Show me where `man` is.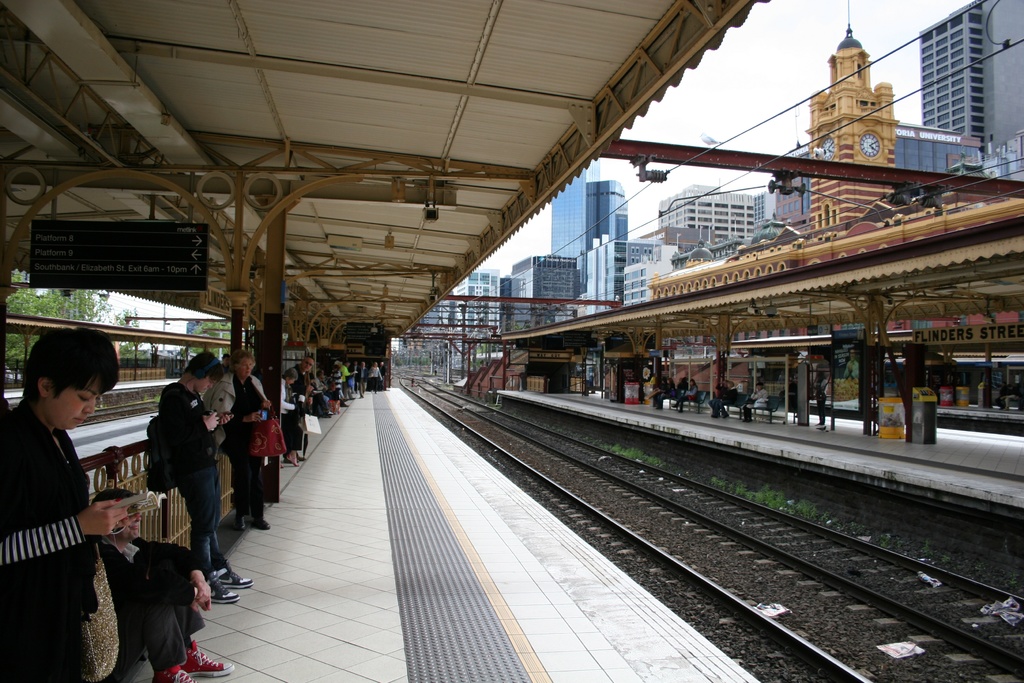
`man` is at rect(156, 350, 250, 604).
